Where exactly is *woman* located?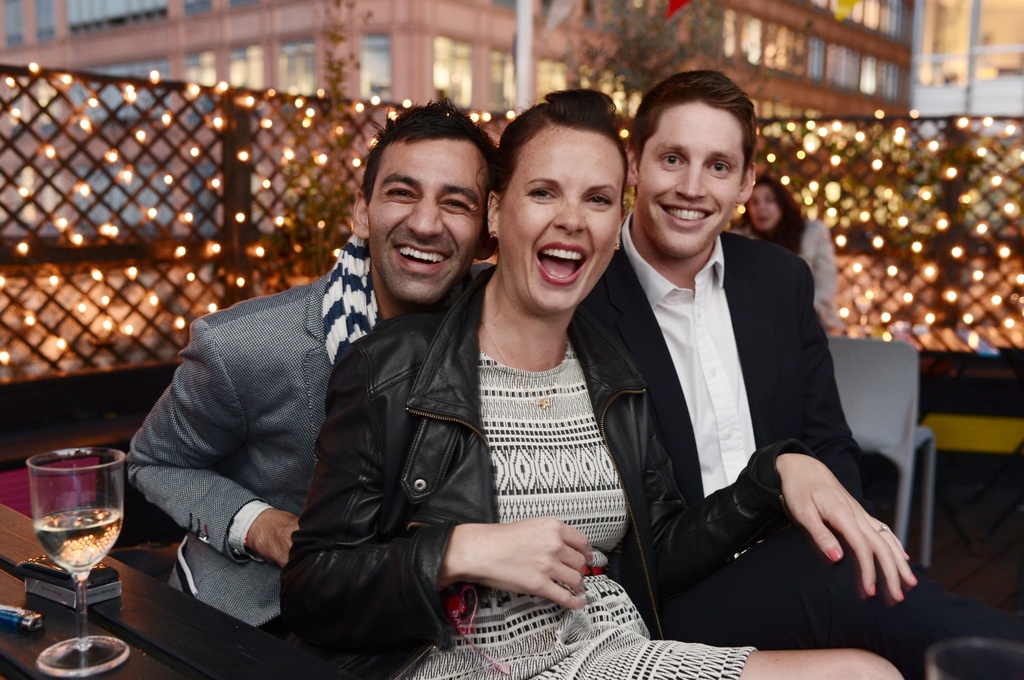
Its bounding box is BBox(727, 180, 845, 340).
